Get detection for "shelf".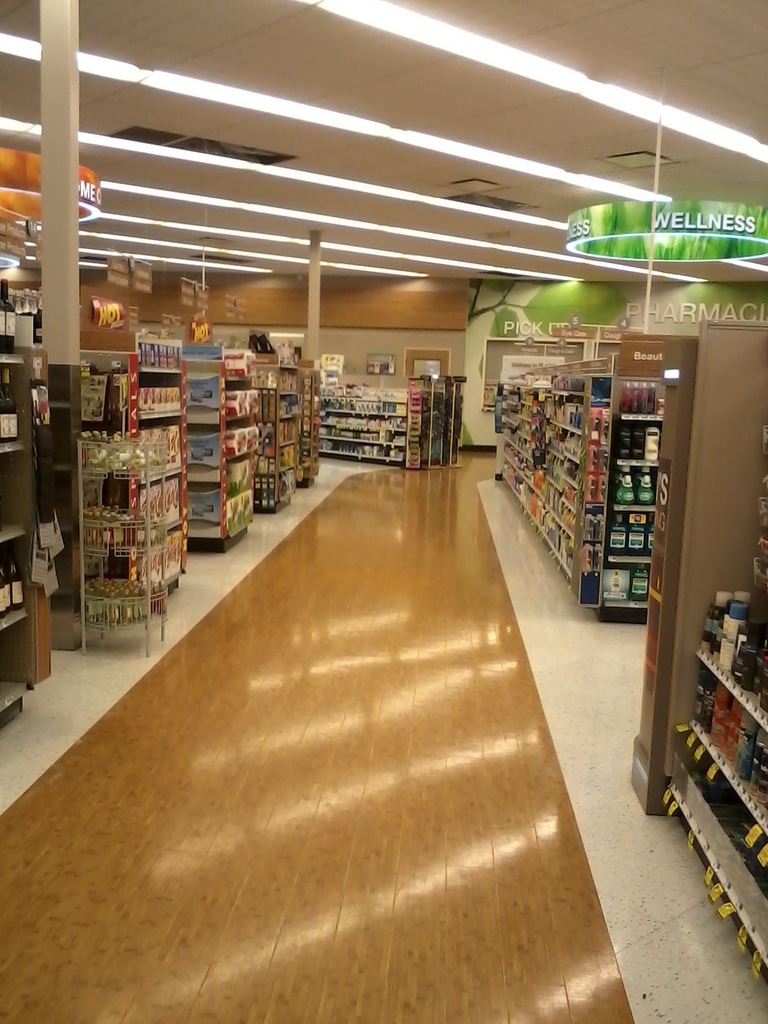
Detection: locate(68, 350, 191, 585).
